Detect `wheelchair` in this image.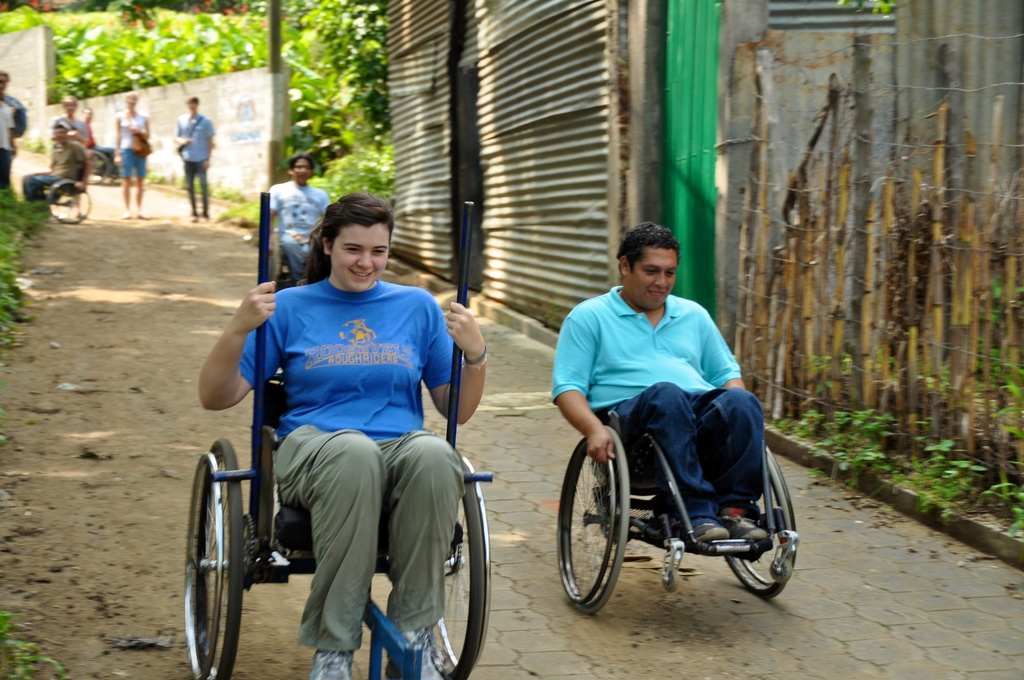
Detection: <region>553, 389, 804, 613</region>.
